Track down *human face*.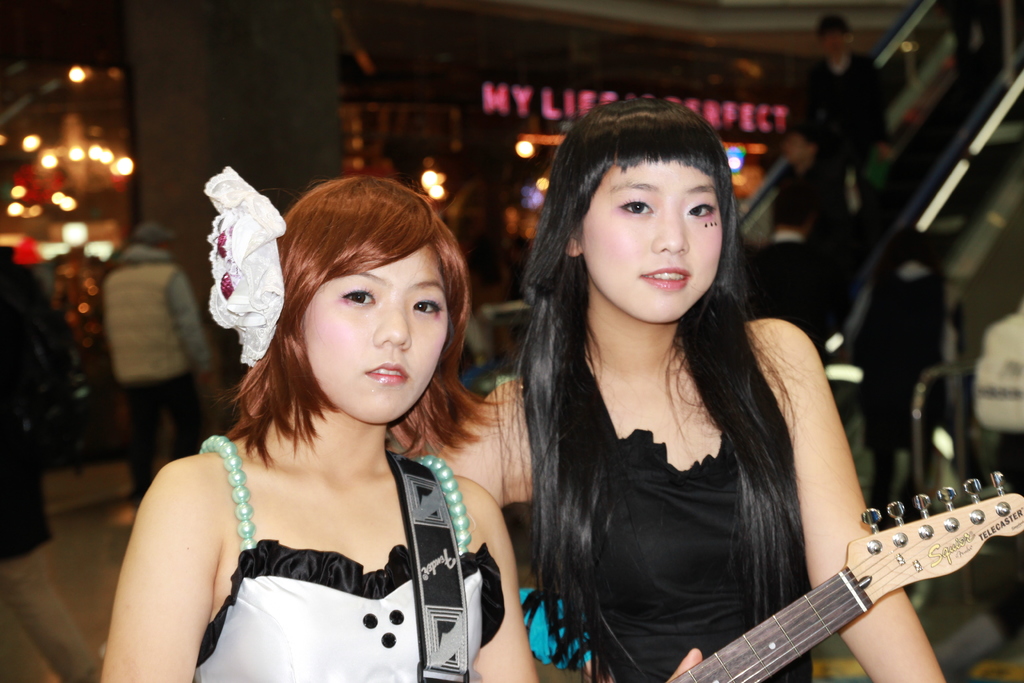
Tracked to 585, 159, 724, 324.
